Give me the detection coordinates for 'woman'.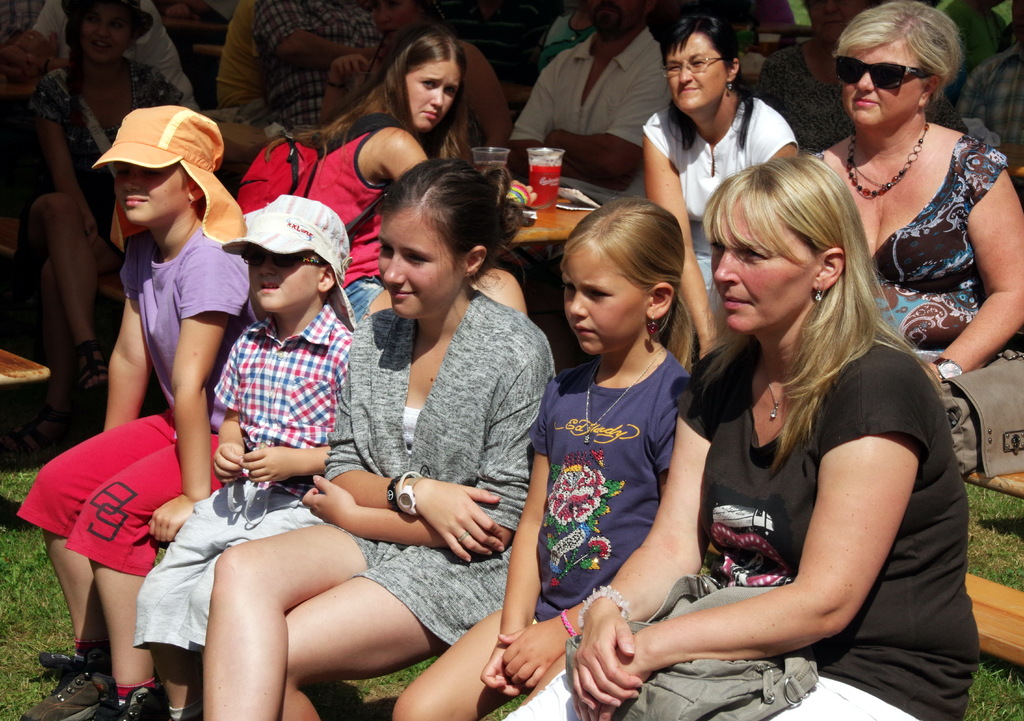
642,15,799,359.
